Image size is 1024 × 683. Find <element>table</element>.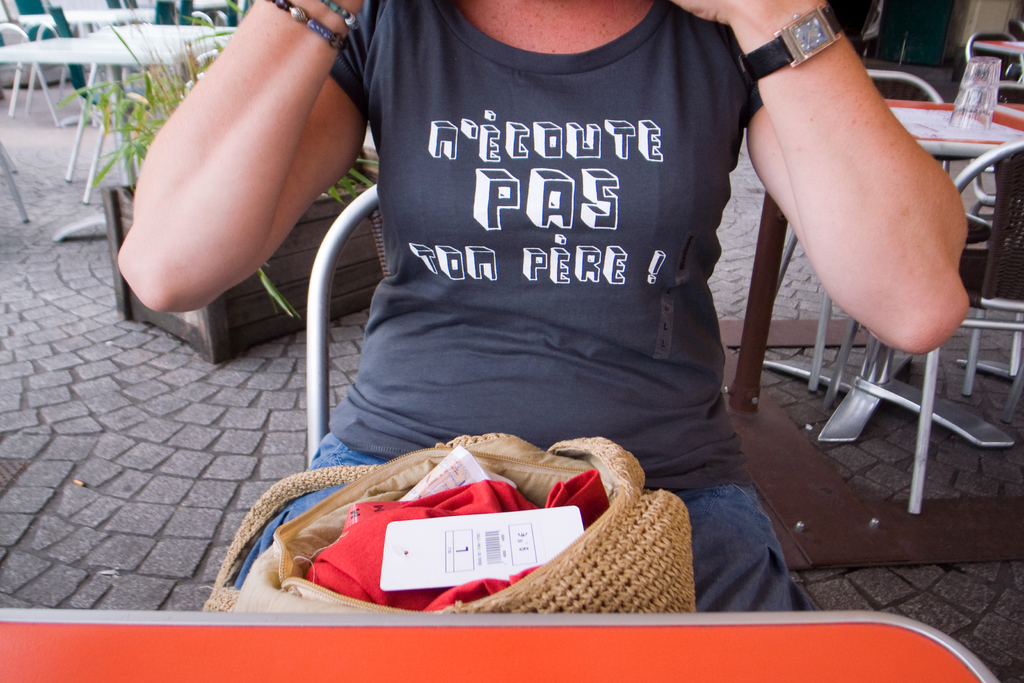
(0,612,1002,682).
